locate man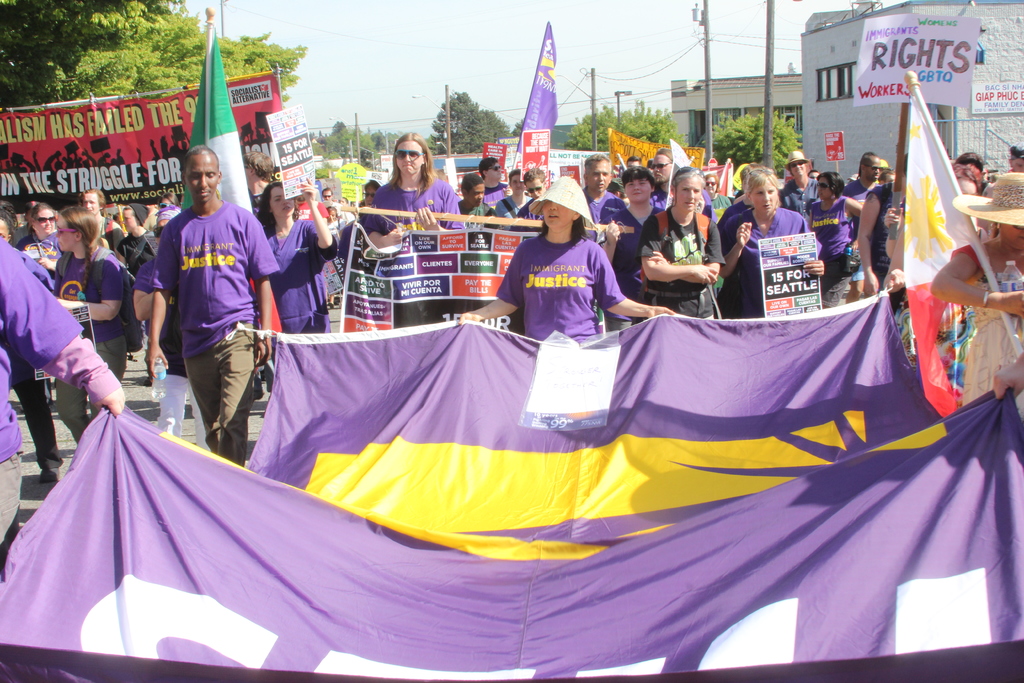
l=323, t=187, r=342, b=208
